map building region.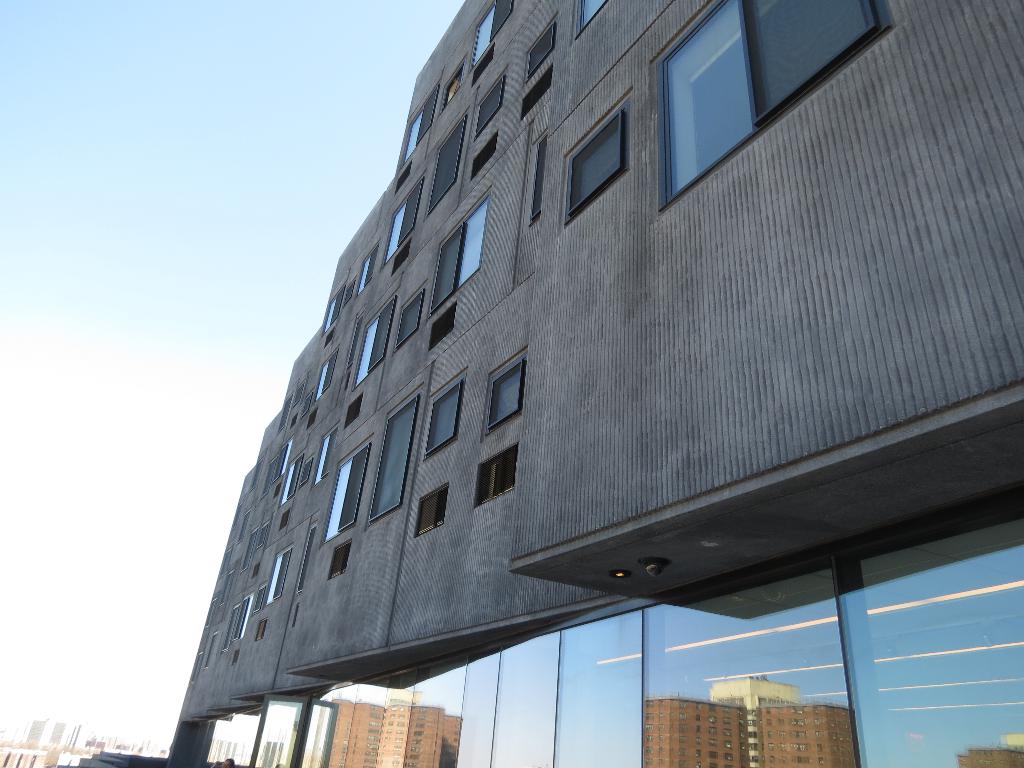
Mapped to crop(263, 741, 287, 767).
